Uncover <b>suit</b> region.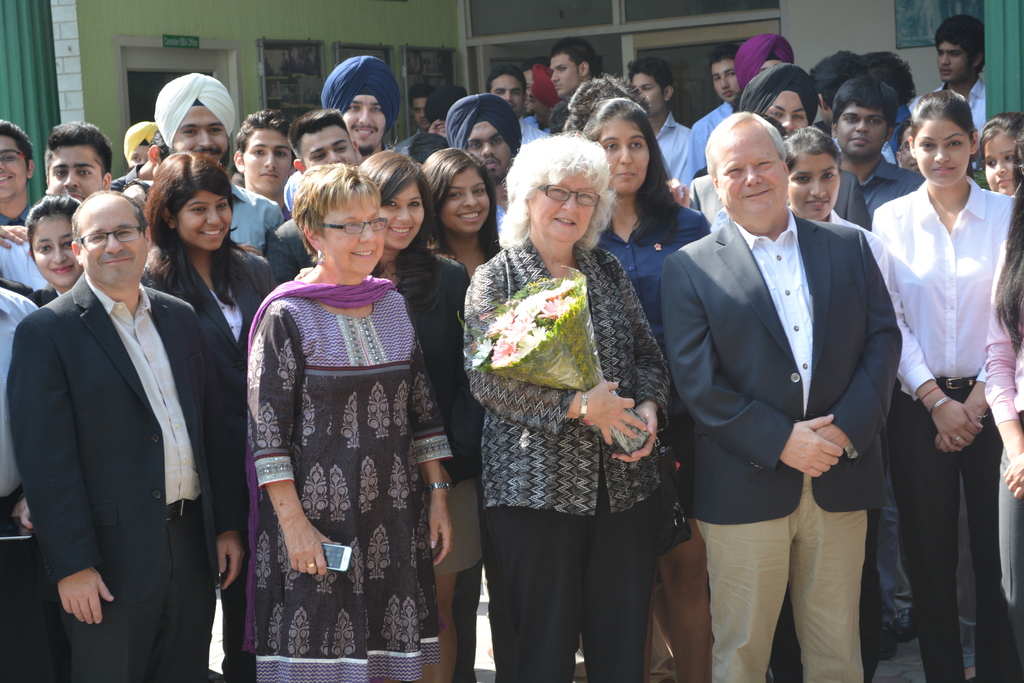
Uncovered: rect(669, 87, 915, 679).
